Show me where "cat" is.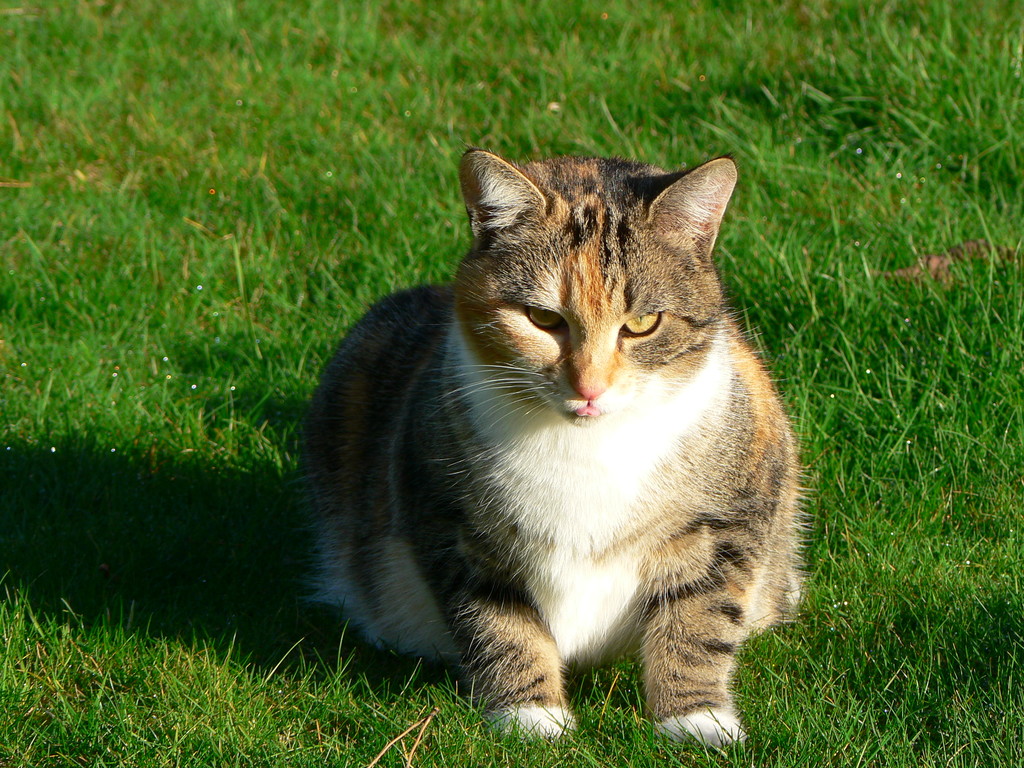
"cat" is at x1=299, y1=140, x2=813, y2=747.
